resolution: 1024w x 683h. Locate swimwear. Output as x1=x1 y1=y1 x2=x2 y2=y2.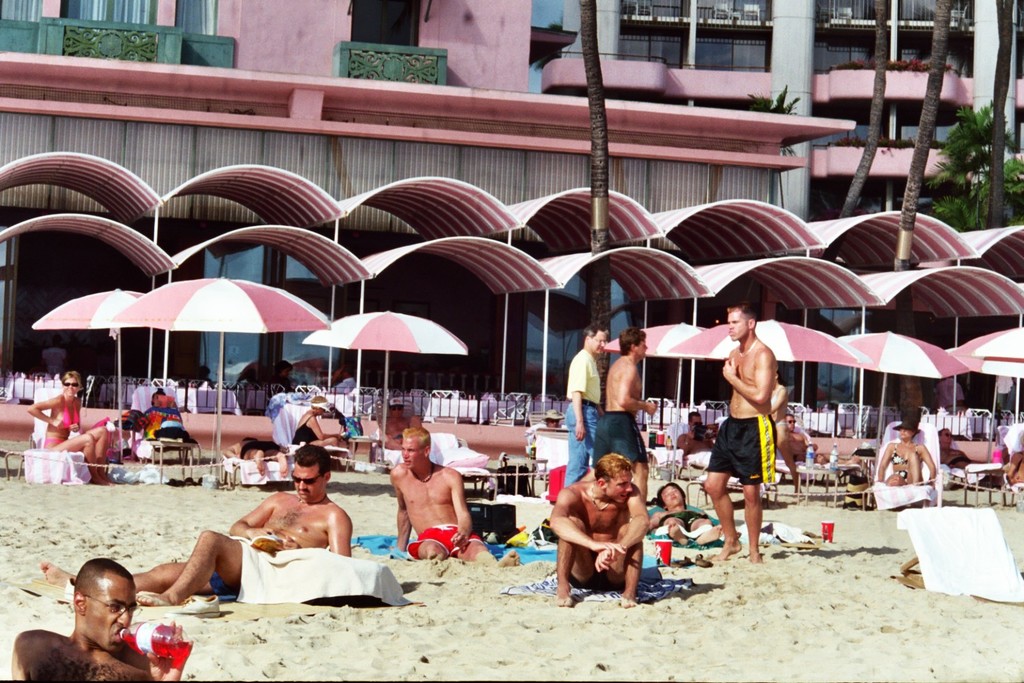
x1=240 y1=441 x2=289 y2=454.
